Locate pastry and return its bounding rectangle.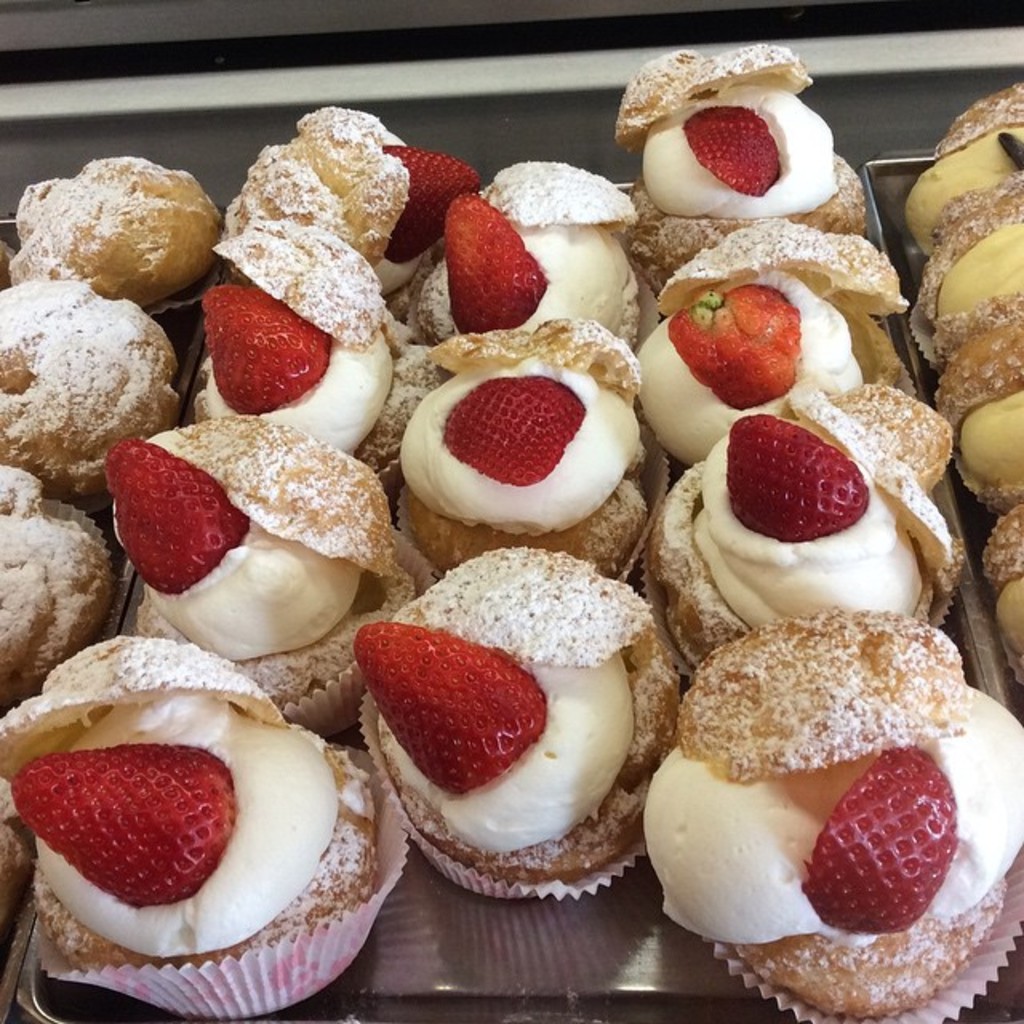
(left=395, top=325, right=682, bottom=566).
